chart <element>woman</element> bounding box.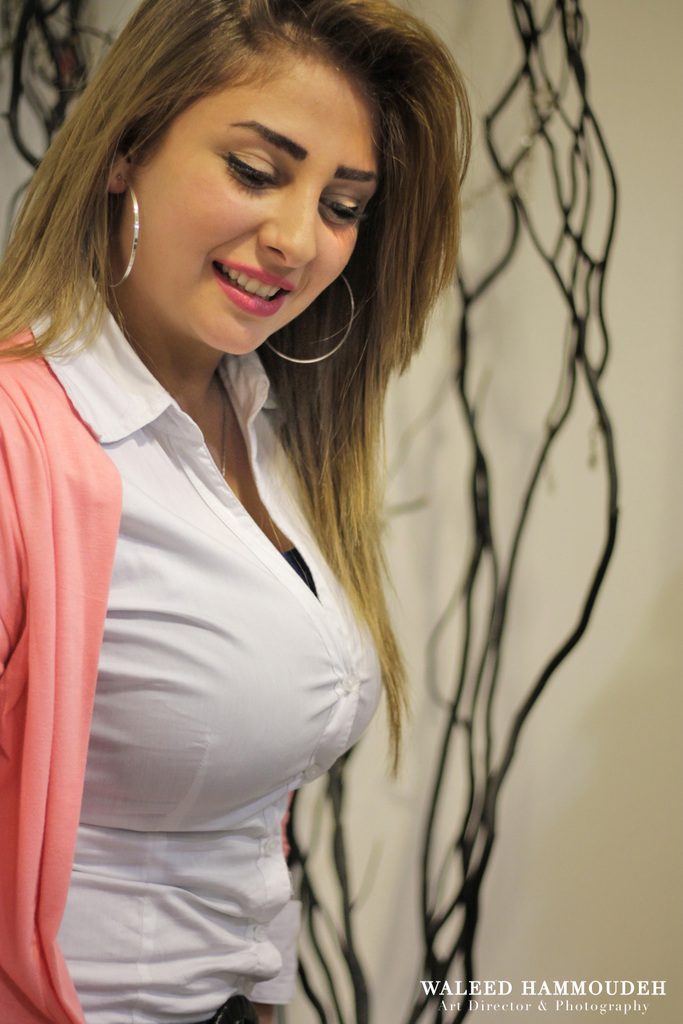
Charted: bbox=[0, 10, 530, 988].
